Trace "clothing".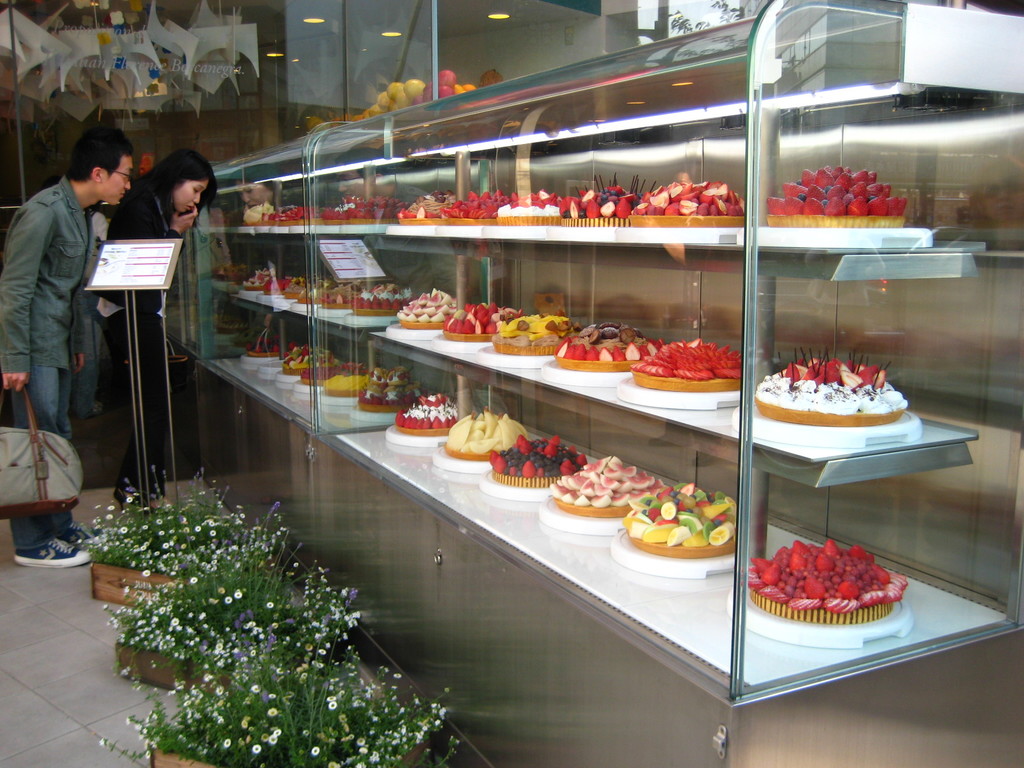
Traced to (left=0, top=175, right=93, bottom=551).
